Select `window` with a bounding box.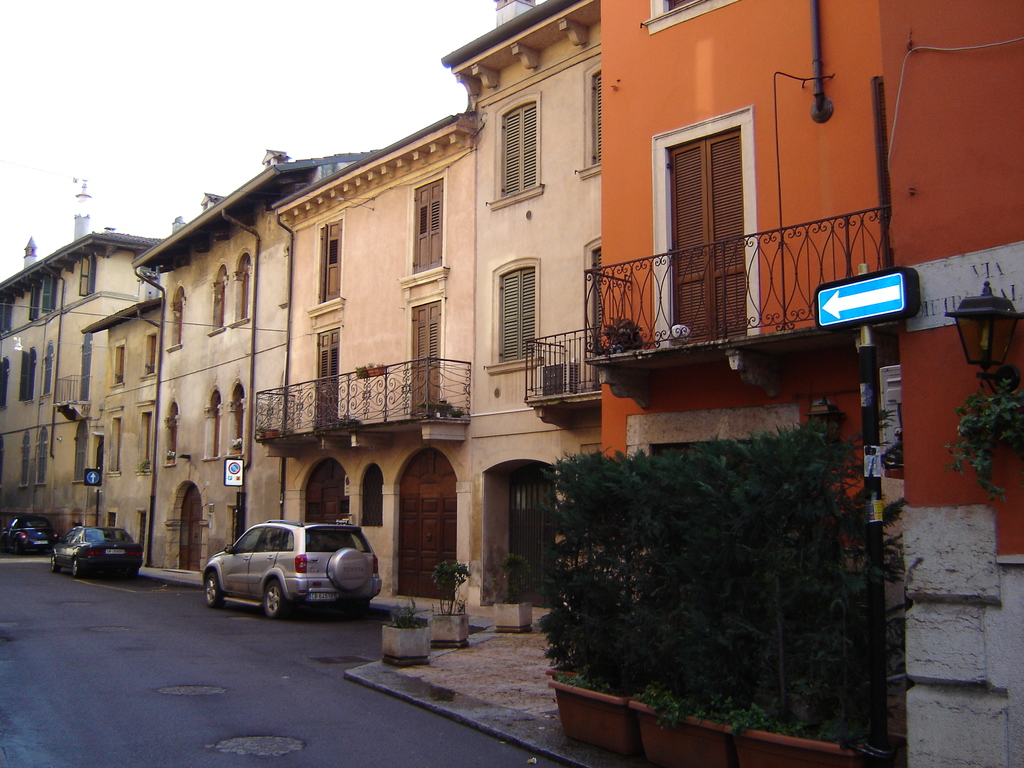
region(591, 68, 601, 164).
